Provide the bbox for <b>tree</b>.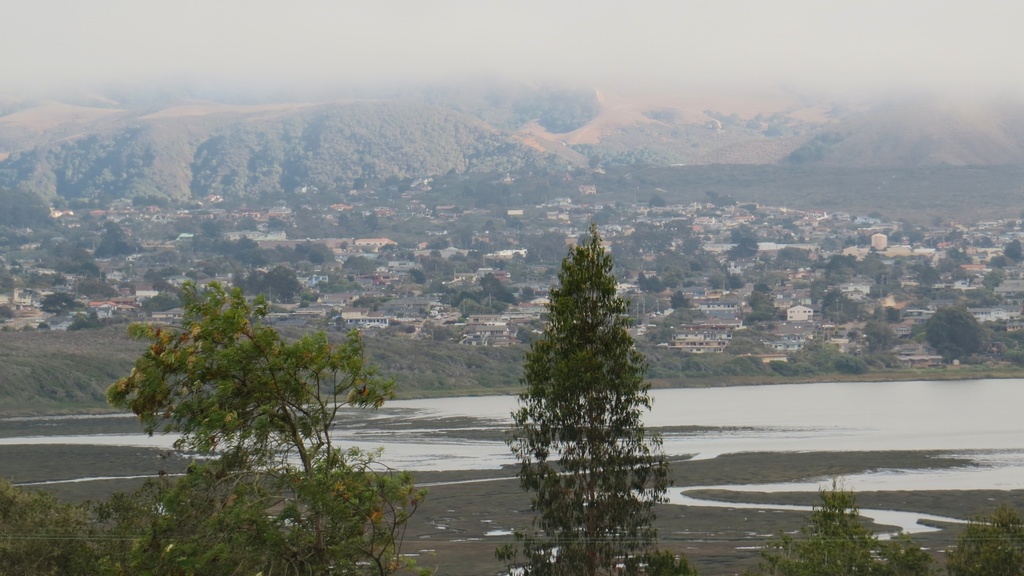
[752, 467, 933, 575].
